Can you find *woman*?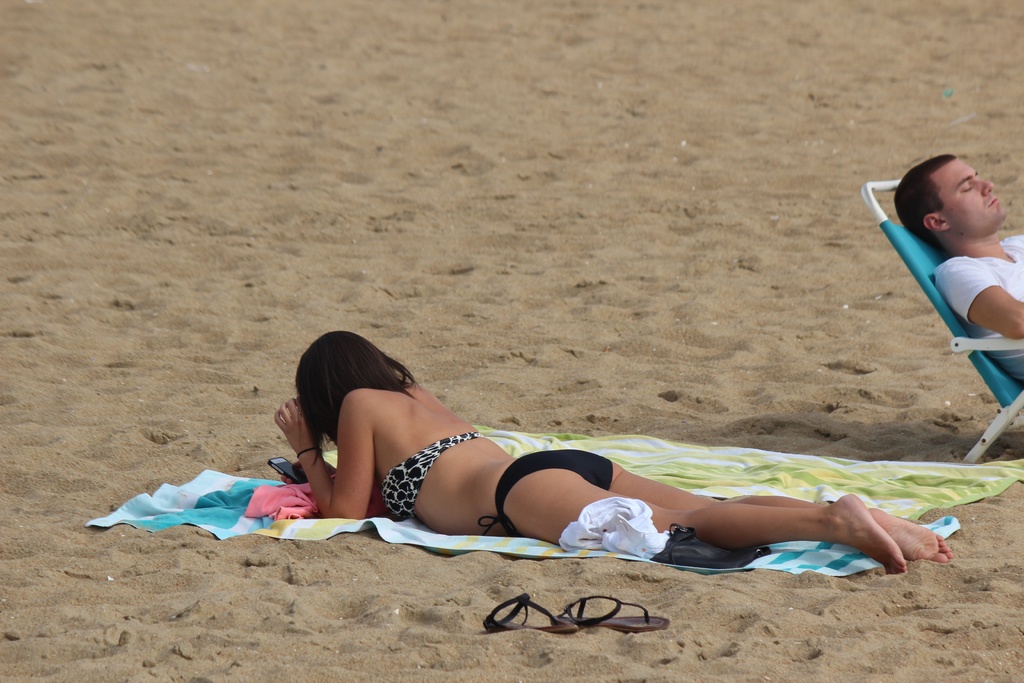
Yes, bounding box: 205,317,920,575.
